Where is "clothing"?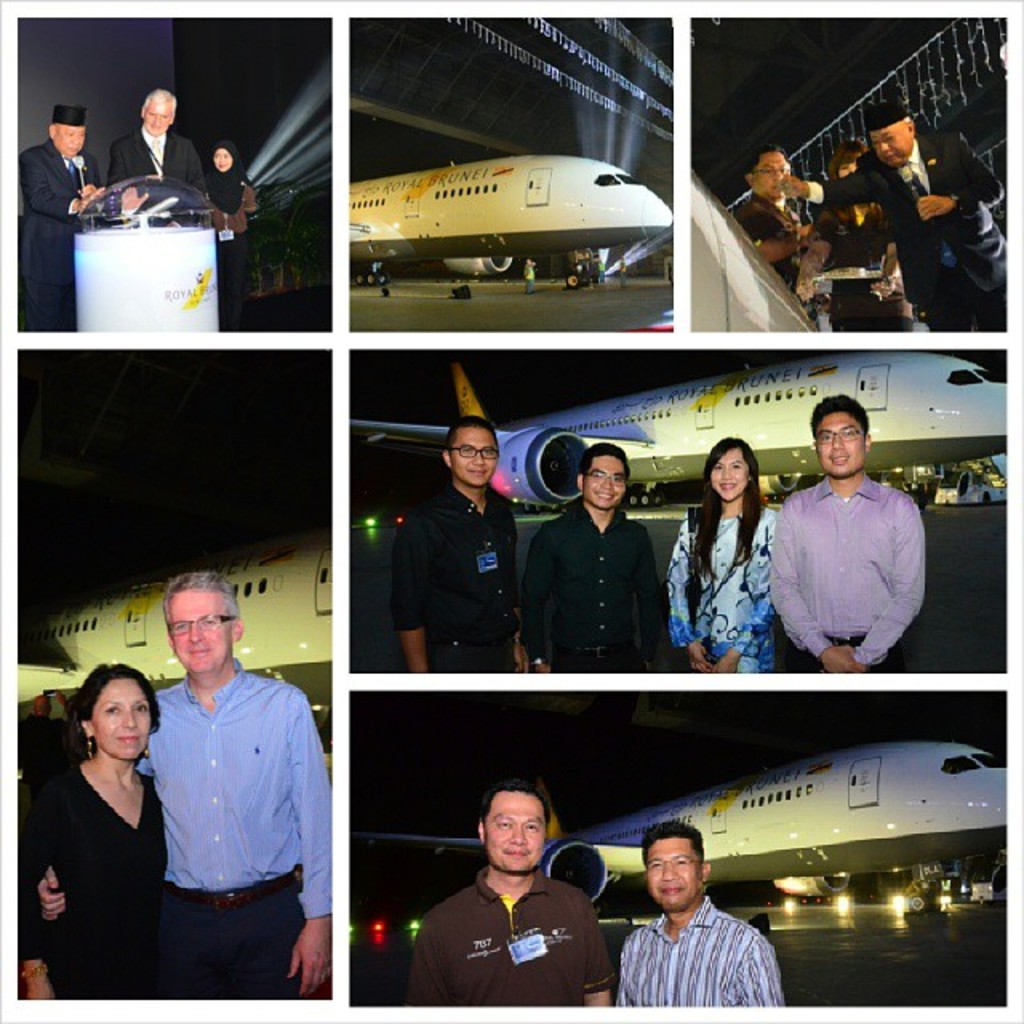
734:192:813:307.
